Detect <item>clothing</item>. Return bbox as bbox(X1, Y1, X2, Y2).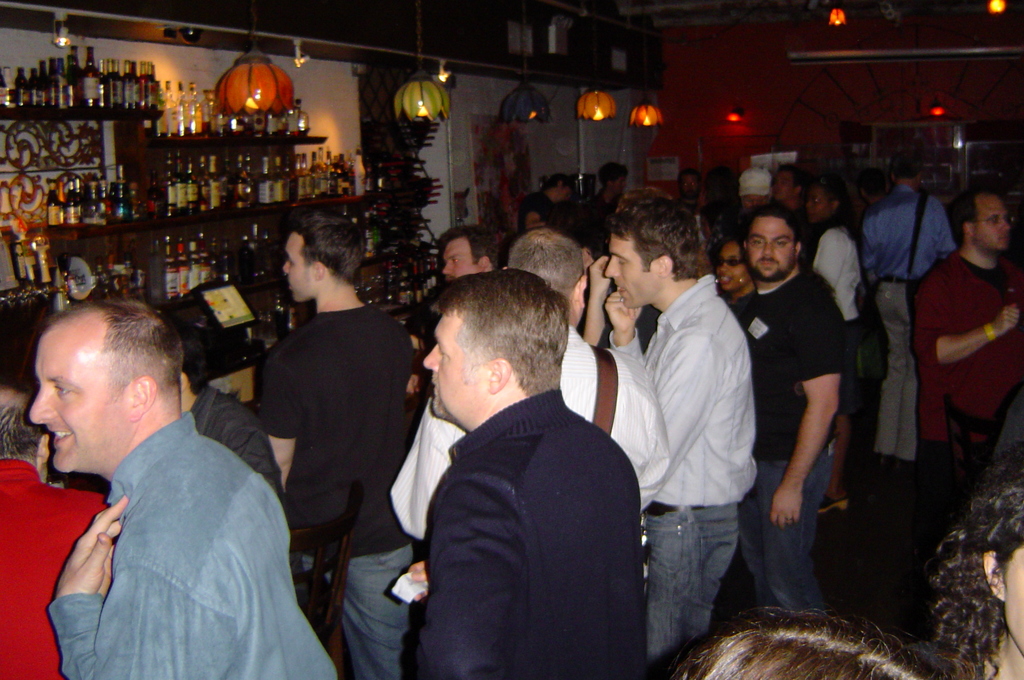
bbox(380, 321, 668, 544).
